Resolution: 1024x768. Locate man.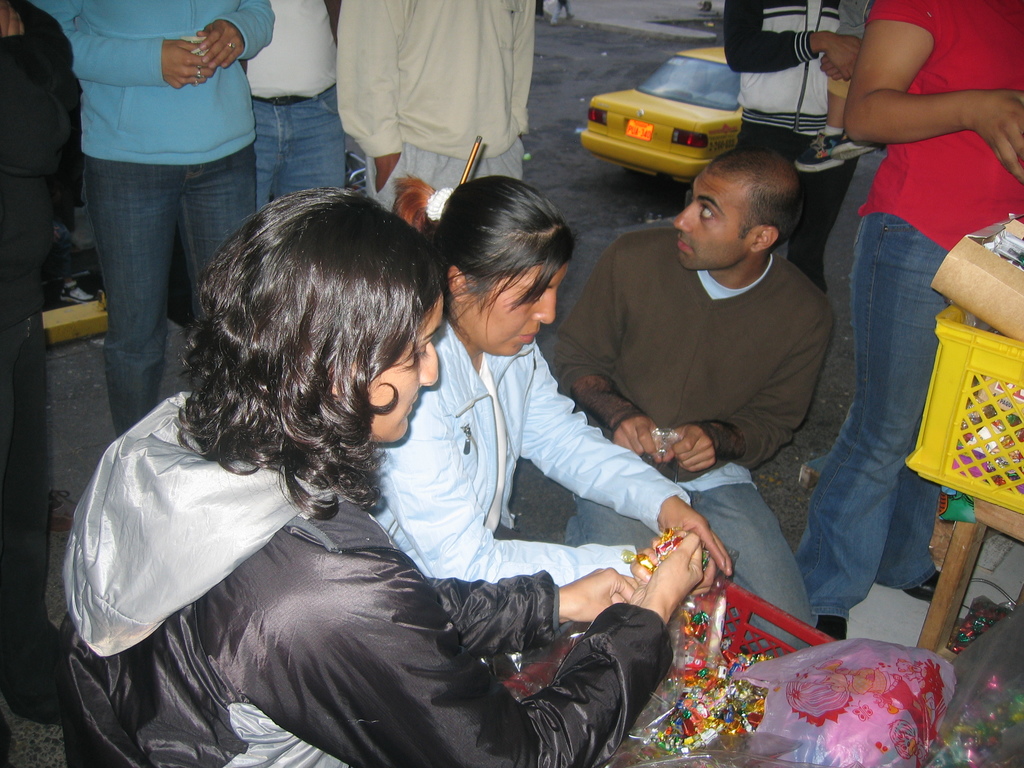
{"left": 239, "top": 0, "right": 353, "bottom": 212}.
